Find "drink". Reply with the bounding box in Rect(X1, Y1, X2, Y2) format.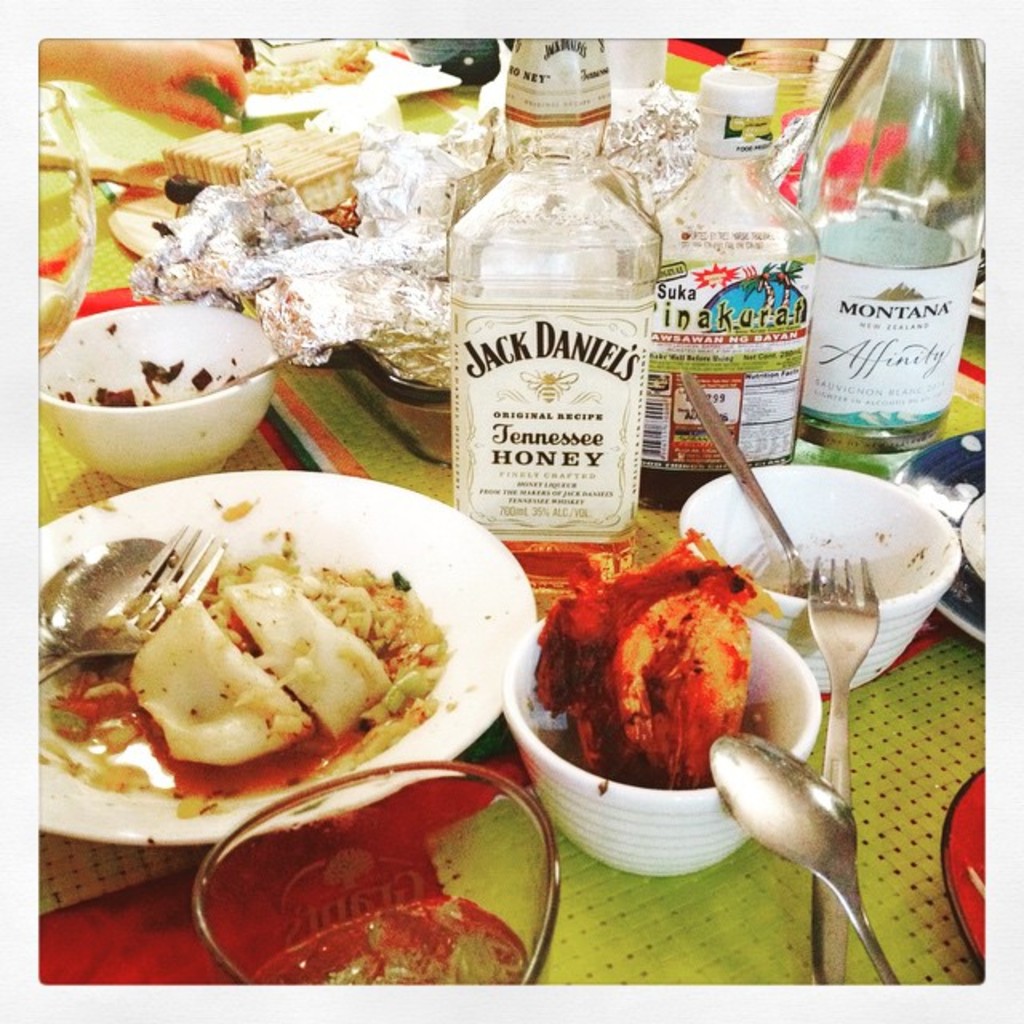
Rect(642, 462, 763, 509).
